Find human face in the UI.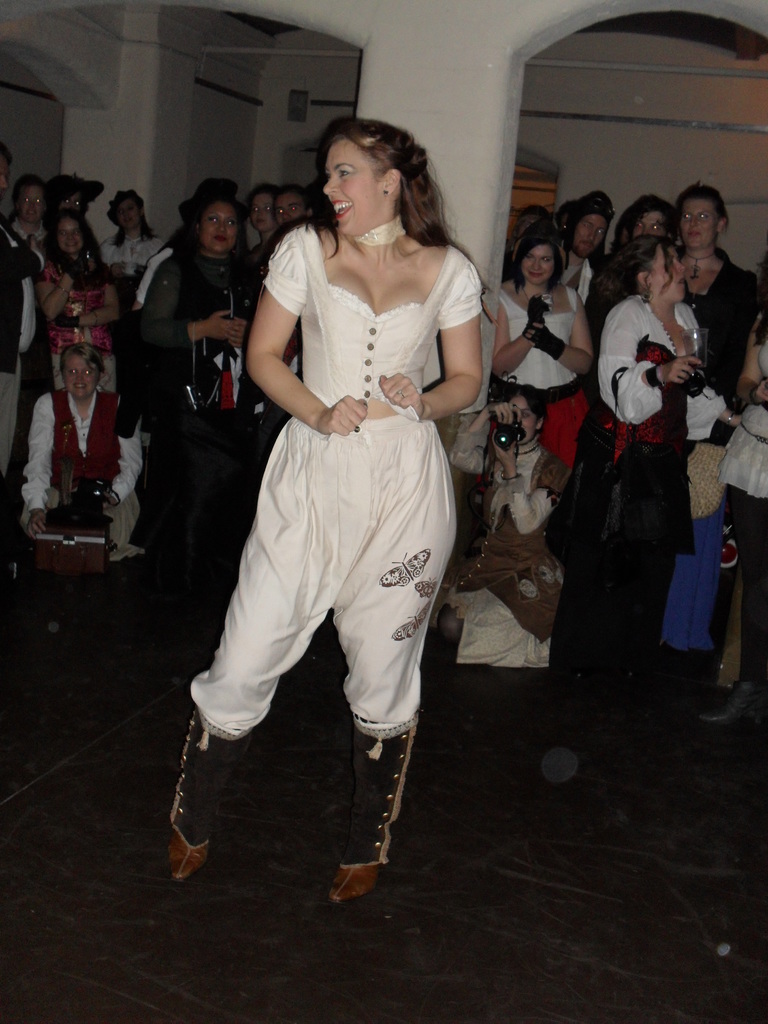
UI element at left=650, top=246, right=687, bottom=301.
